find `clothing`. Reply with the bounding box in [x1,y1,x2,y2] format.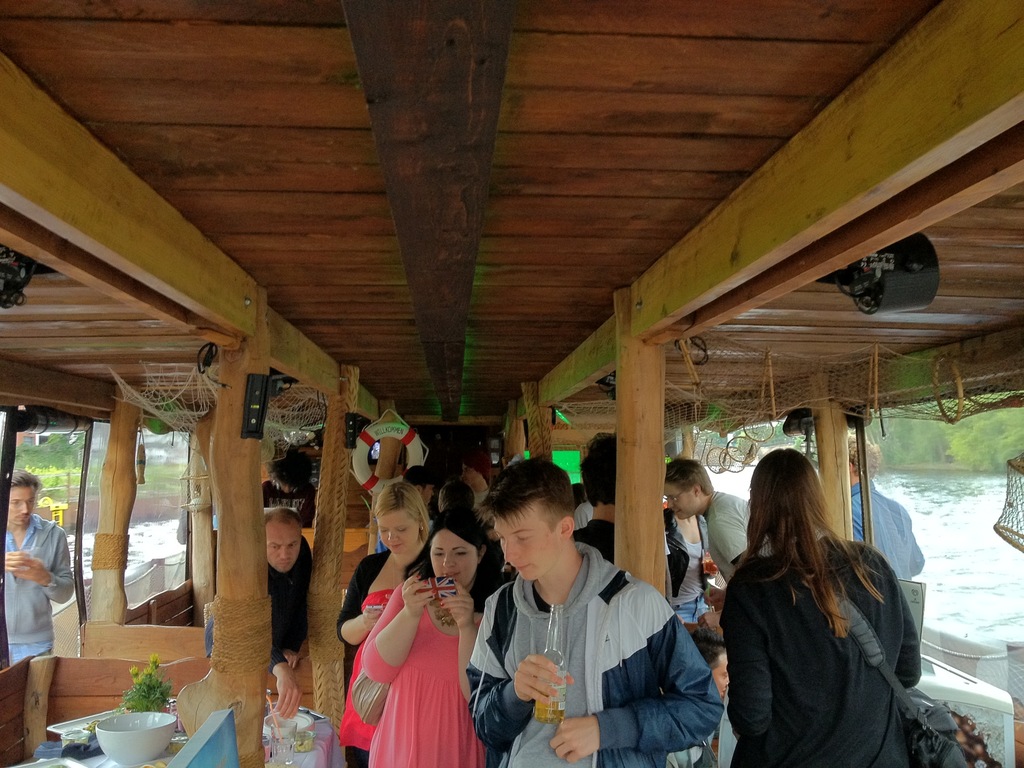
[330,540,428,767].
